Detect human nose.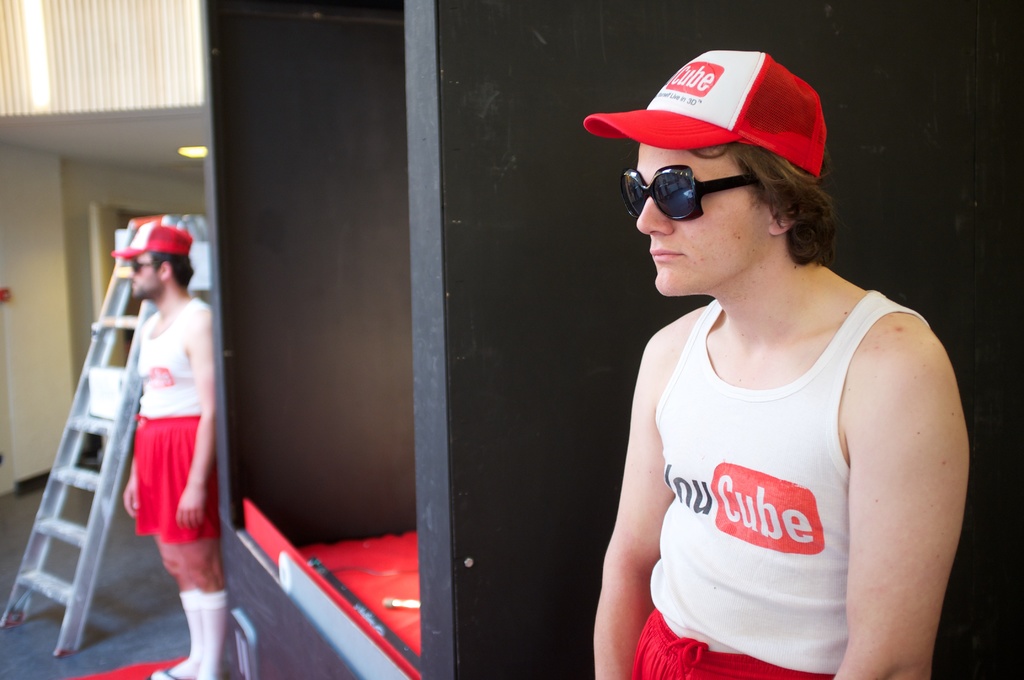
Detected at [left=634, top=196, right=673, bottom=238].
